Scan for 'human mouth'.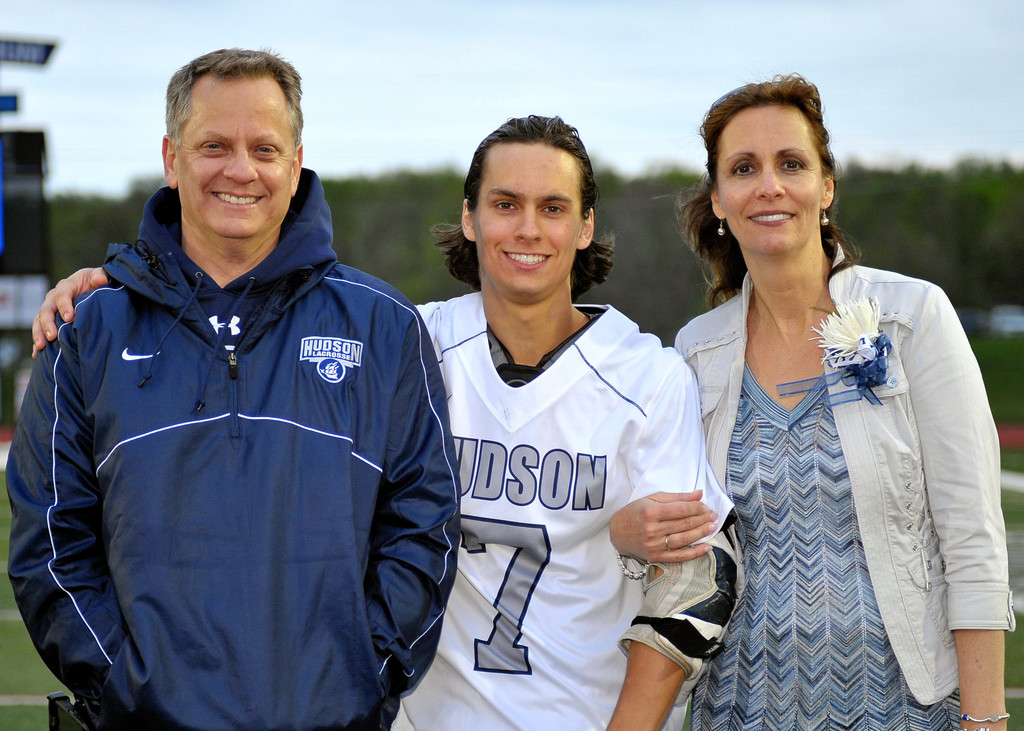
Scan result: {"x1": 748, "y1": 210, "x2": 794, "y2": 226}.
